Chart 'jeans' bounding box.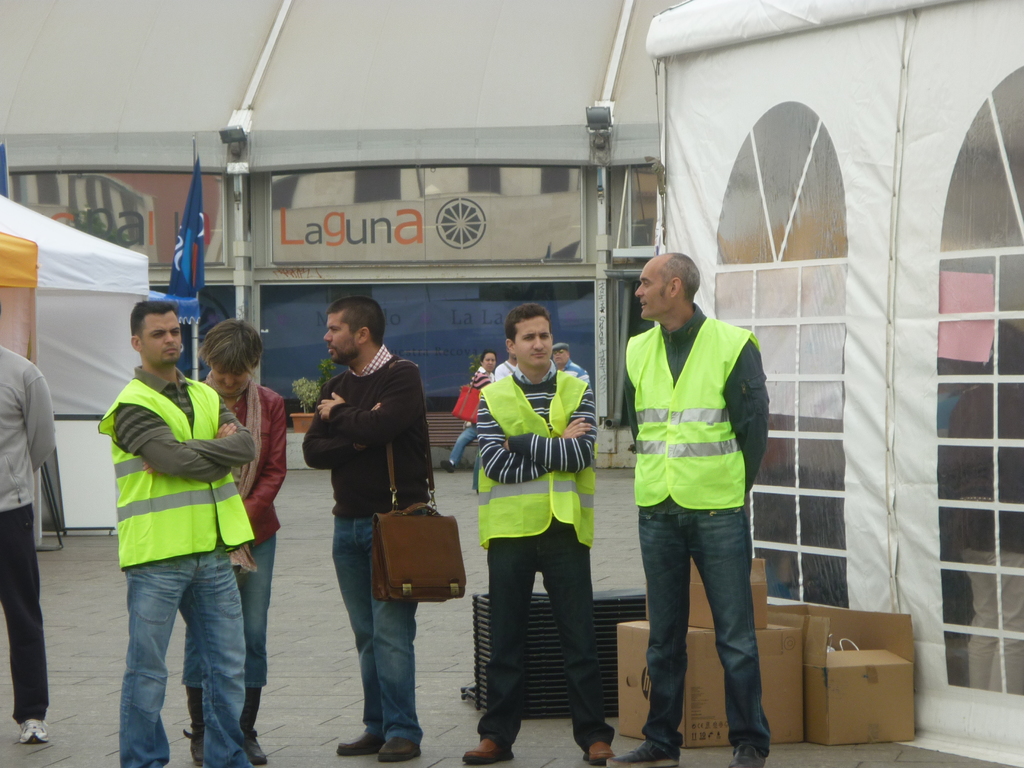
Charted: <bbox>476, 516, 614, 749</bbox>.
